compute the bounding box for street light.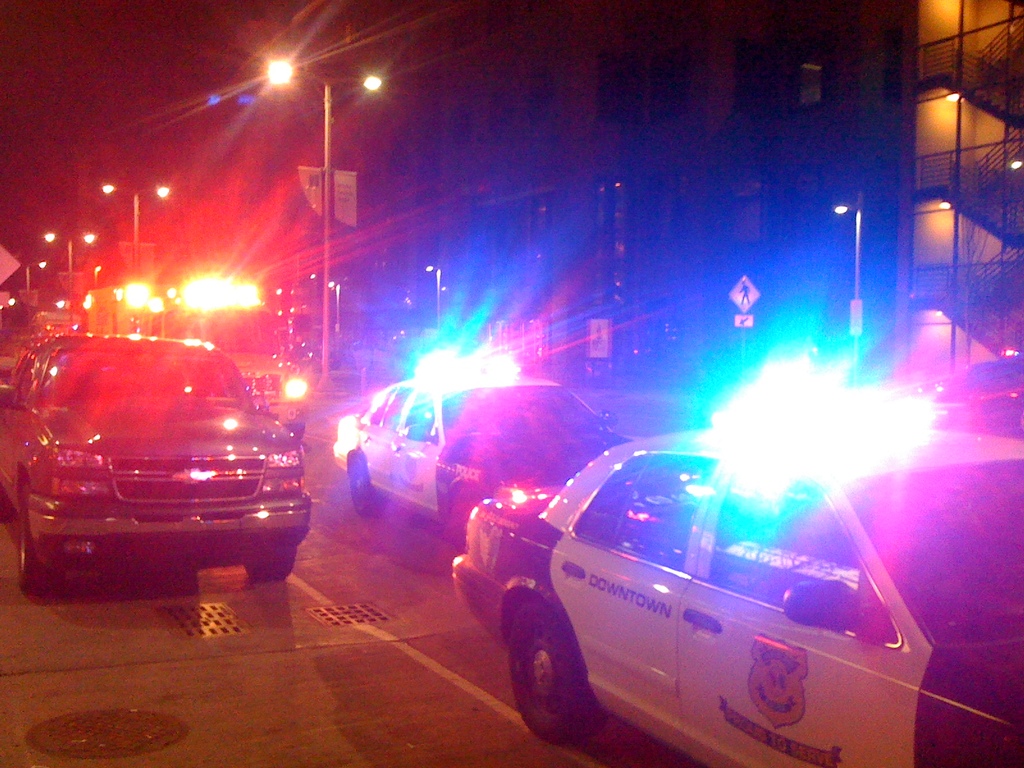
[425, 265, 446, 339].
